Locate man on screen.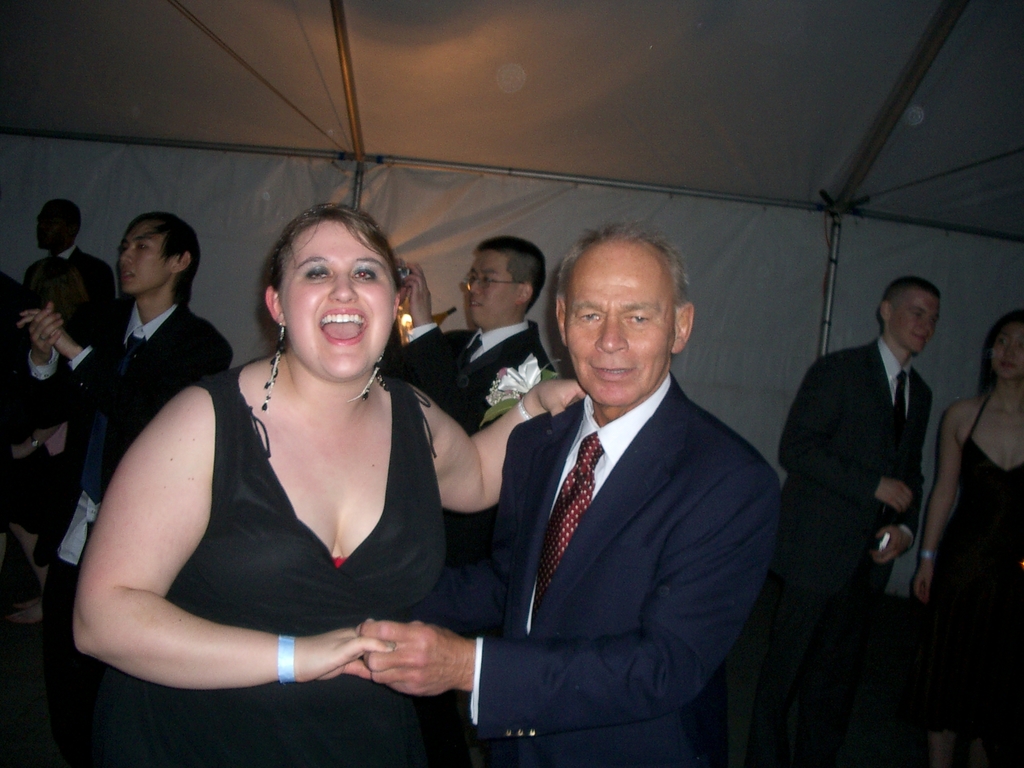
On screen at rect(14, 199, 117, 413).
